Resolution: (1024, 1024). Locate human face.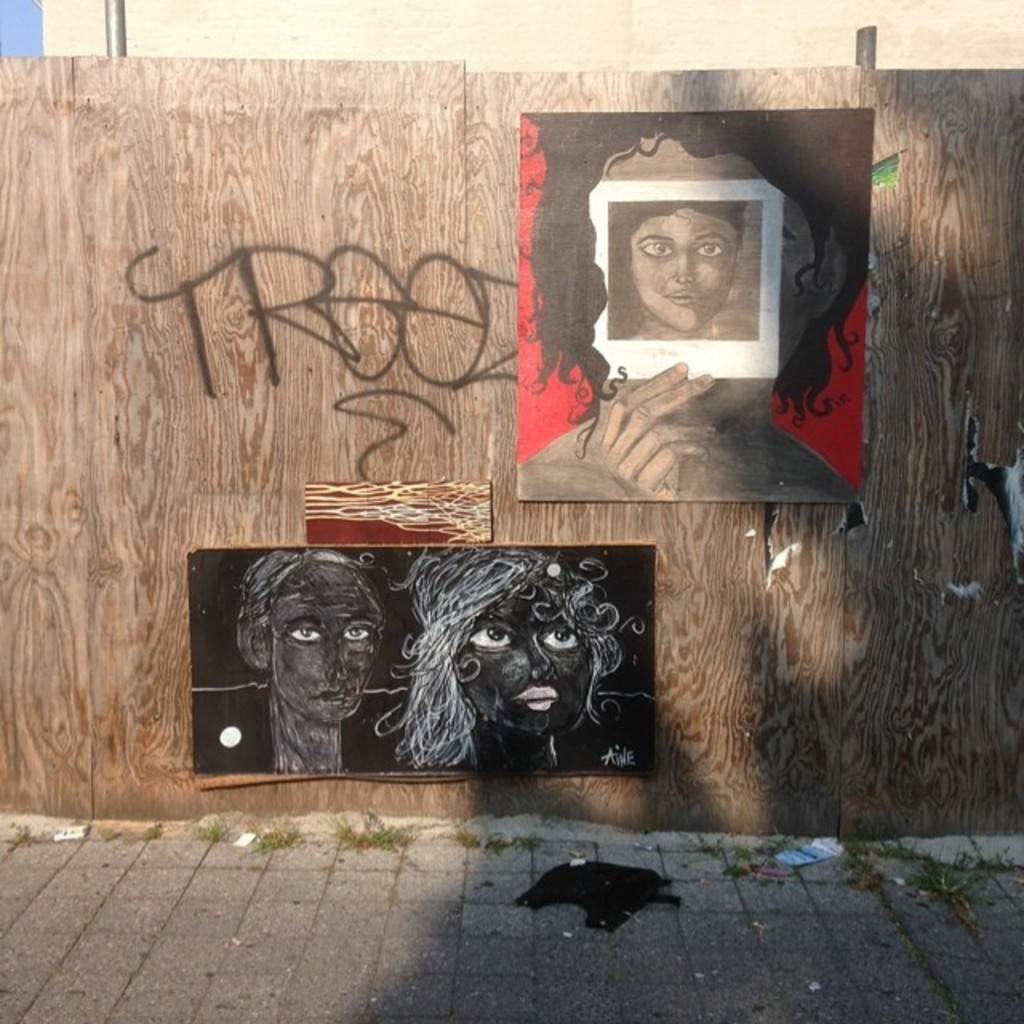
select_region(269, 562, 378, 725).
